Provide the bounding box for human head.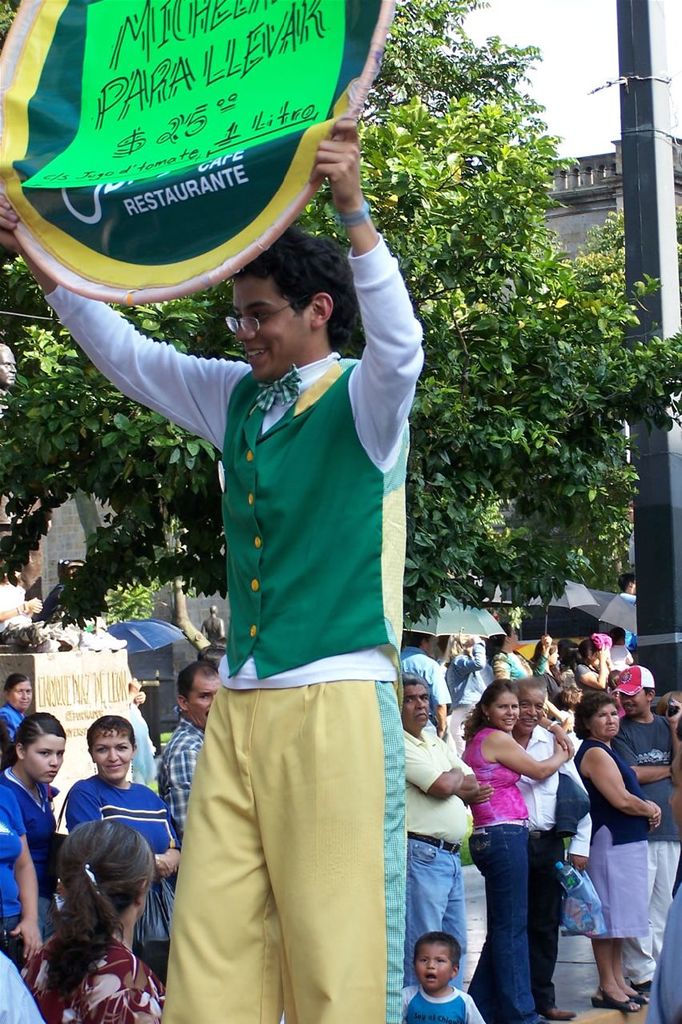
rect(578, 695, 618, 737).
